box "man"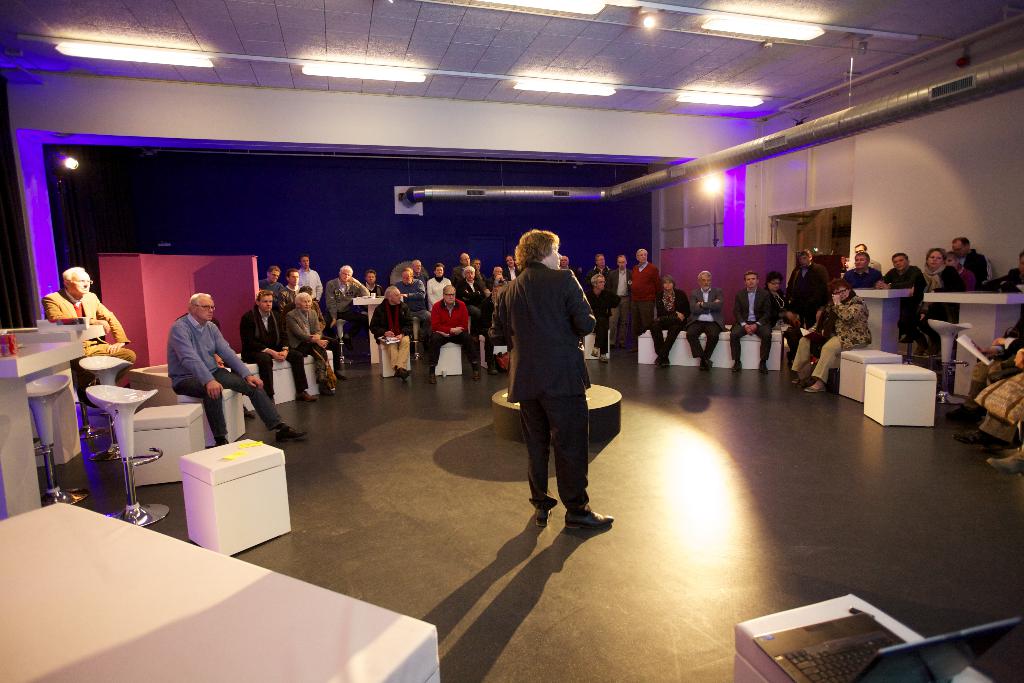
{"left": 948, "top": 309, "right": 1023, "bottom": 422}
